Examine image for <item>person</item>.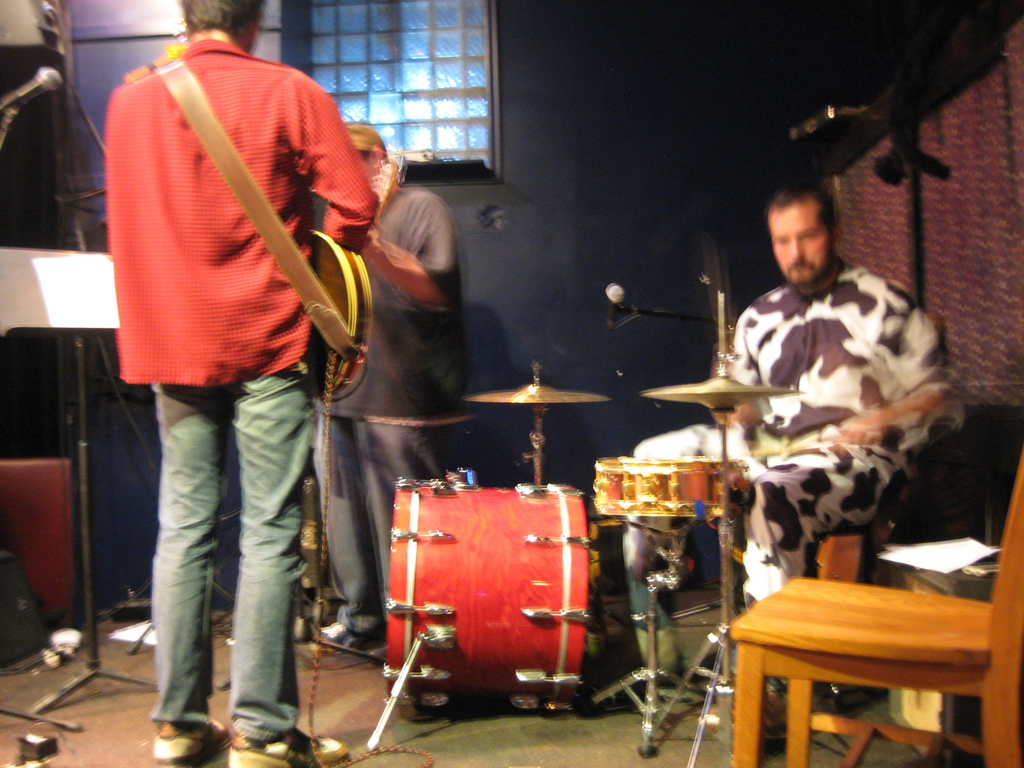
Examination result: l=105, t=0, r=379, b=767.
